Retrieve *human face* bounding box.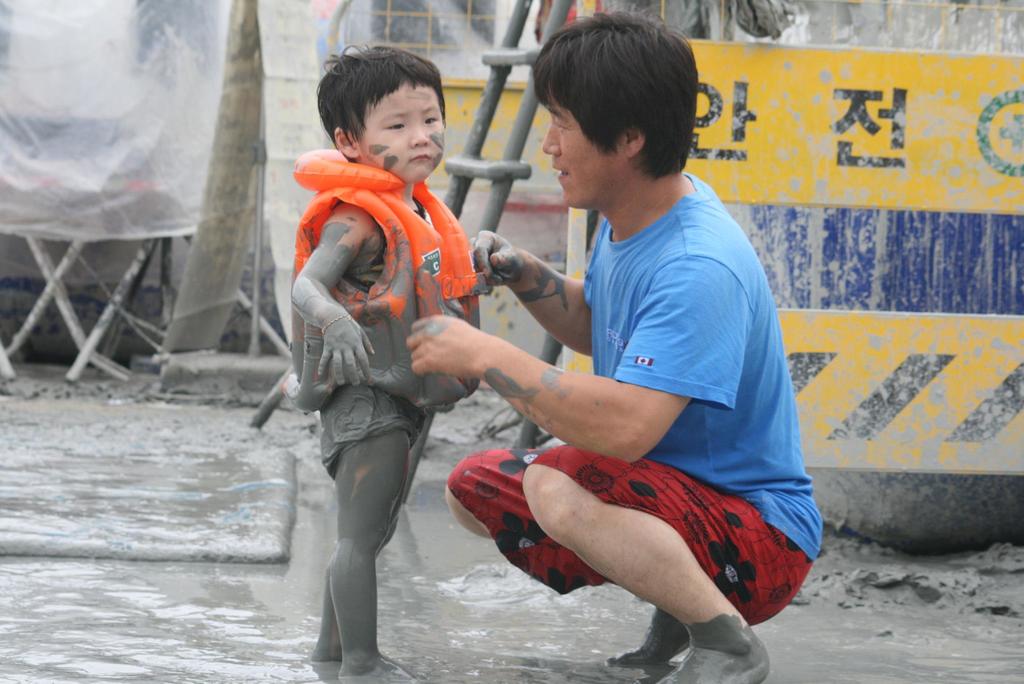
Bounding box: rect(362, 70, 448, 188).
